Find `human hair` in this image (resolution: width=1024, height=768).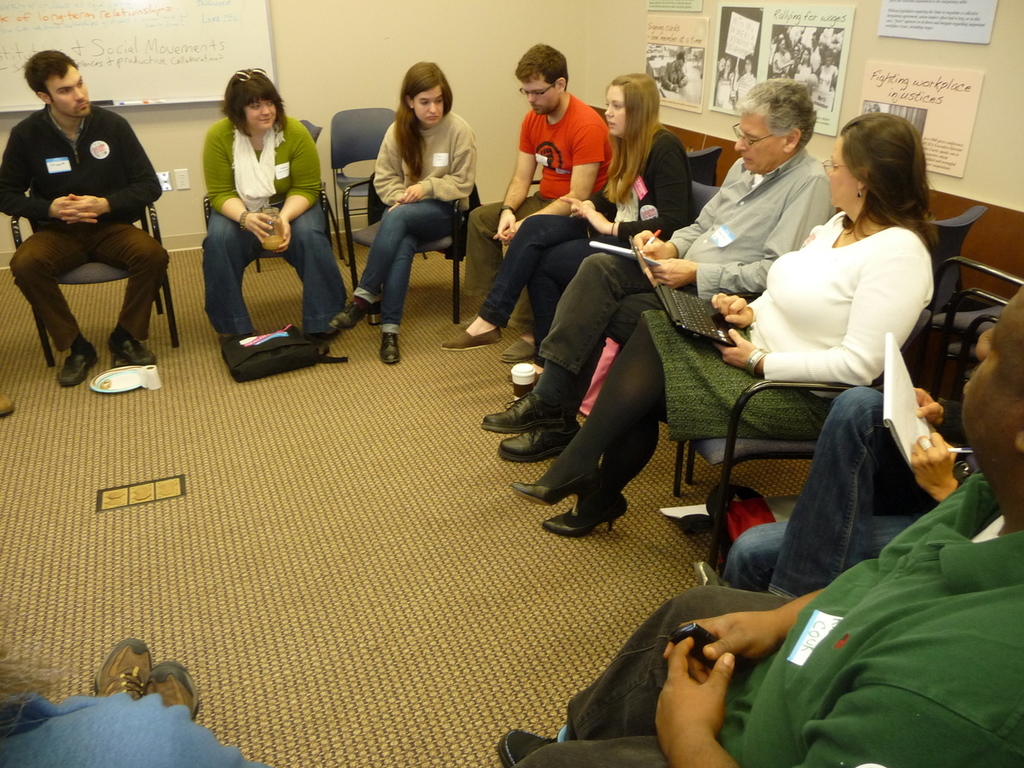
(left=220, top=68, right=288, bottom=139).
